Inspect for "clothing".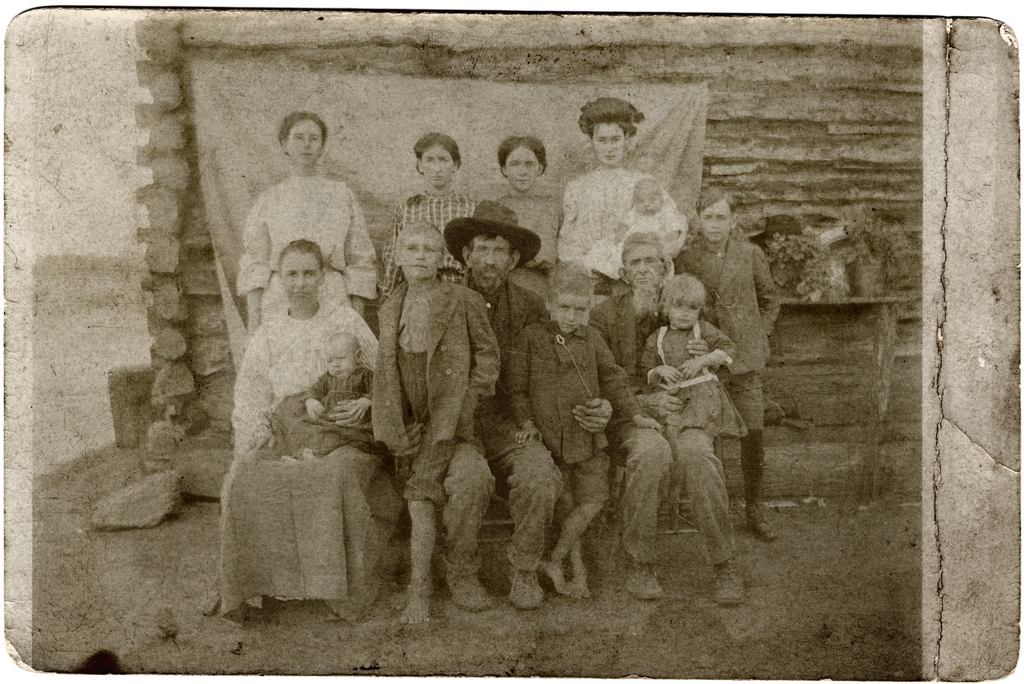
Inspection: left=504, top=318, right=652, bottom=532.
